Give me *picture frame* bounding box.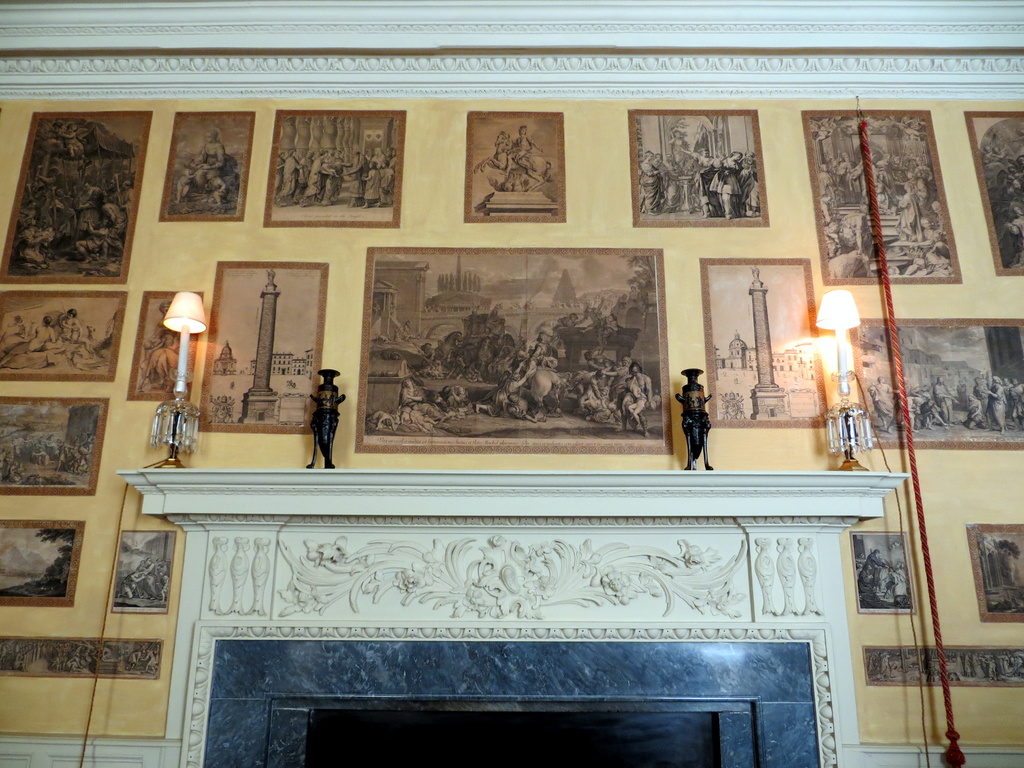
BBox(1, 637, 163, 682).
